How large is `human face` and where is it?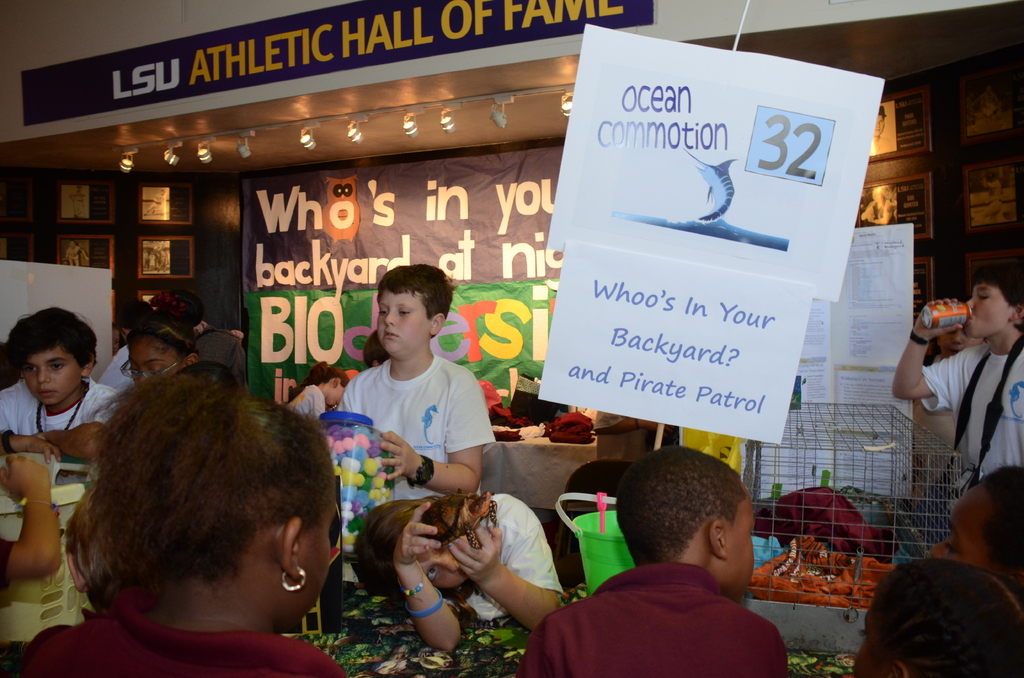
Bounding box: [937,323,983,359].
